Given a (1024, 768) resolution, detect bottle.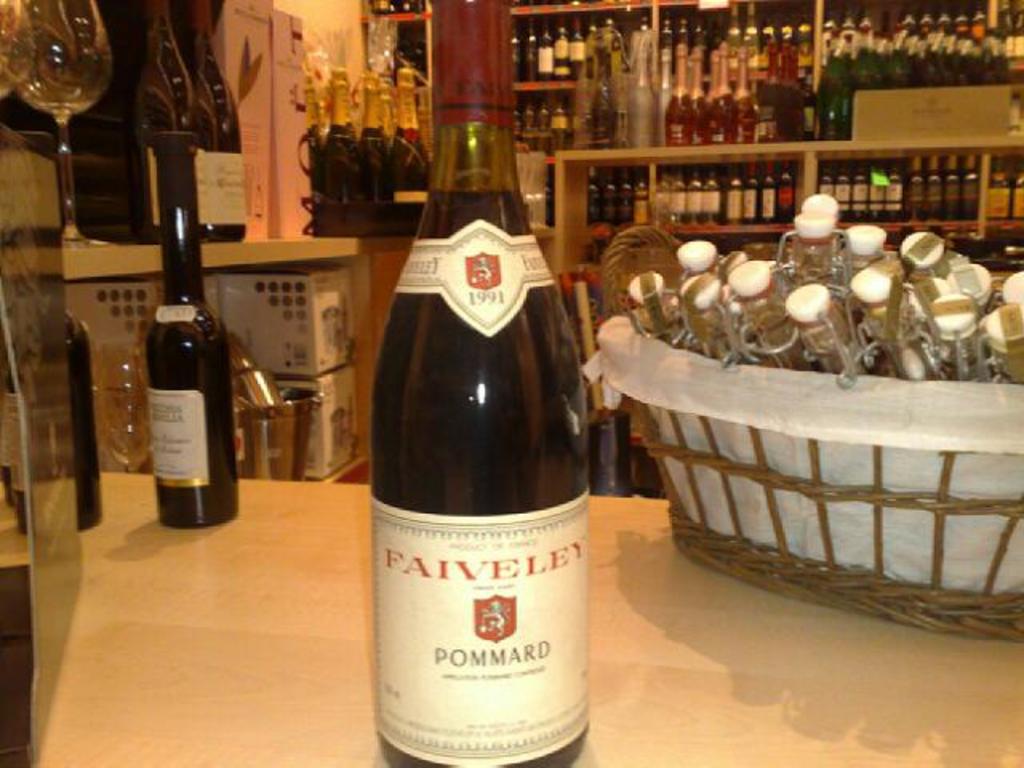
(left=986, top=152, right=1011, bottom=221).
